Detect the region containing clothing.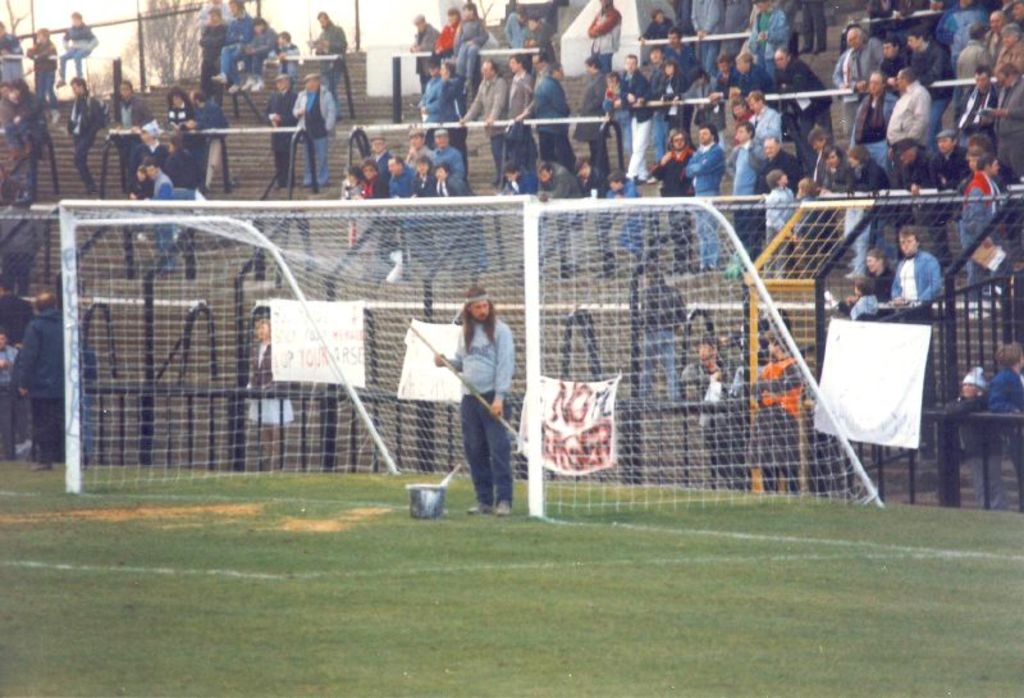
(x1=58, y1=18, x2=99, y2=86).
